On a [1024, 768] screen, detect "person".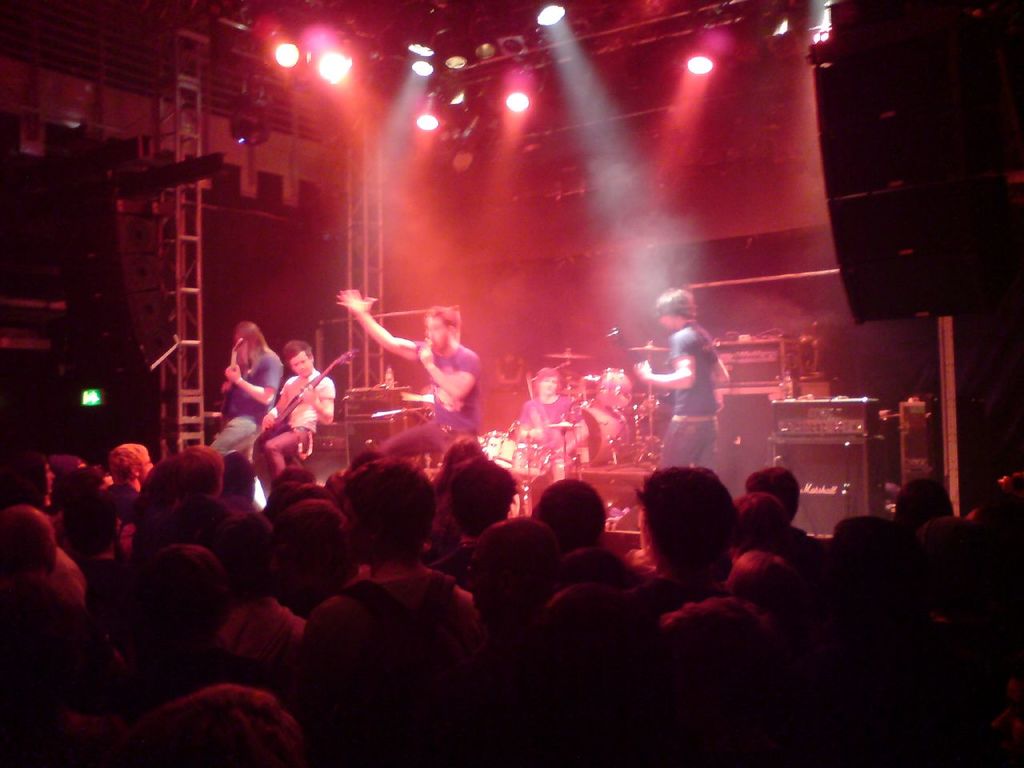
<bbox>256, 338, 342, 479</bbox>.
